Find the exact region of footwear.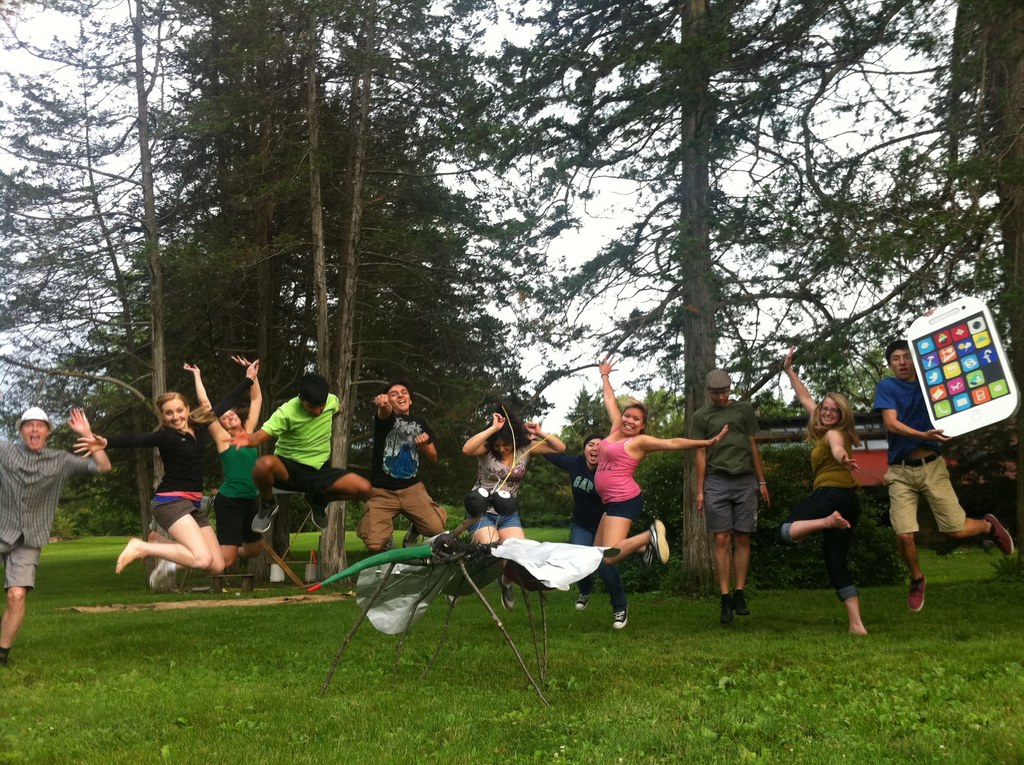
Exact region: <box>576,584,589,618</box>.
